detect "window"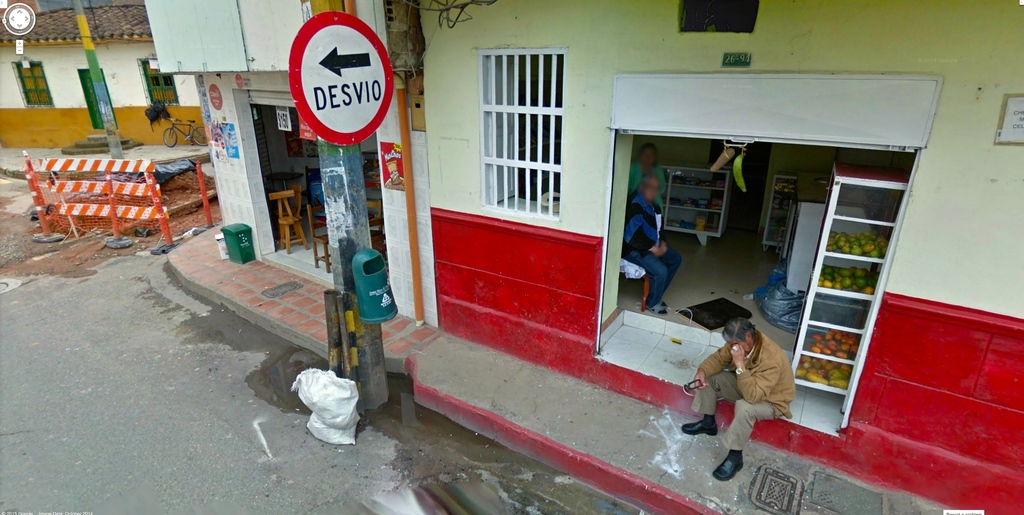
box(139, 56, 179, 109)
